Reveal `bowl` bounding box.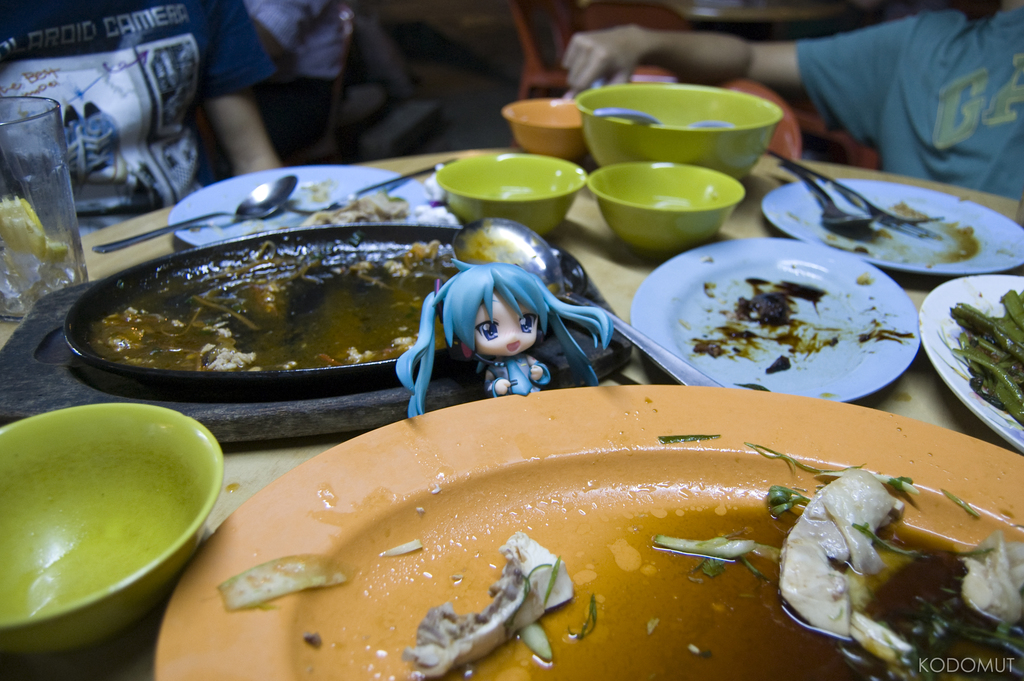
Revealed: x1=499 y1=98 x2=585 y2=163.
